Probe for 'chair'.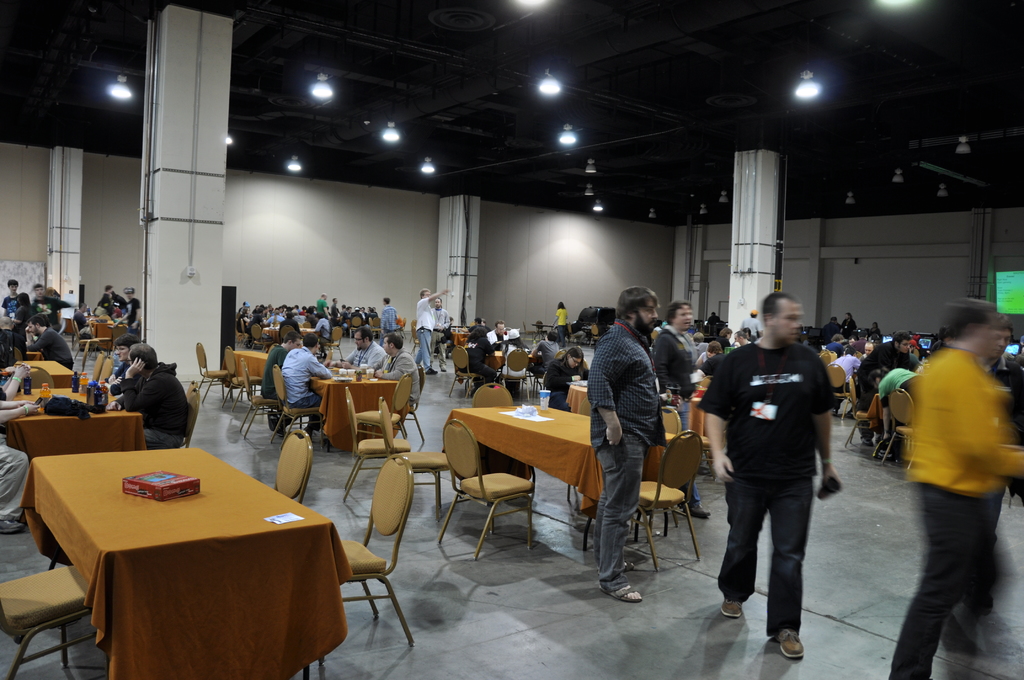
Probe result: Rect(0, 562, 107, 679).
